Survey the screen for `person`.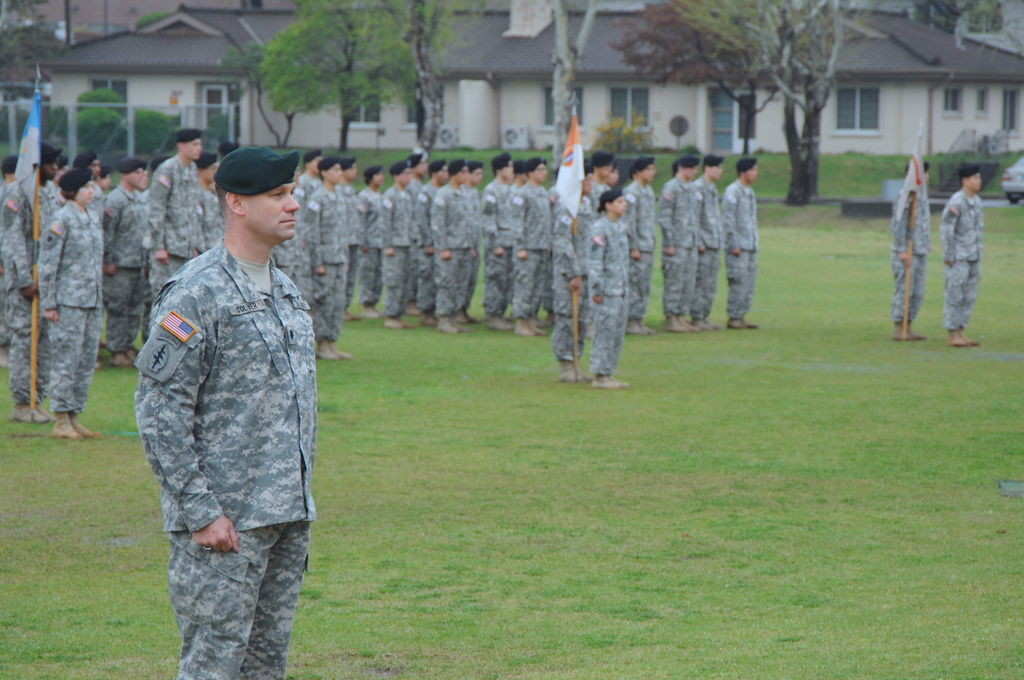
Survey found: Rect(944, 166, 990, 346).
